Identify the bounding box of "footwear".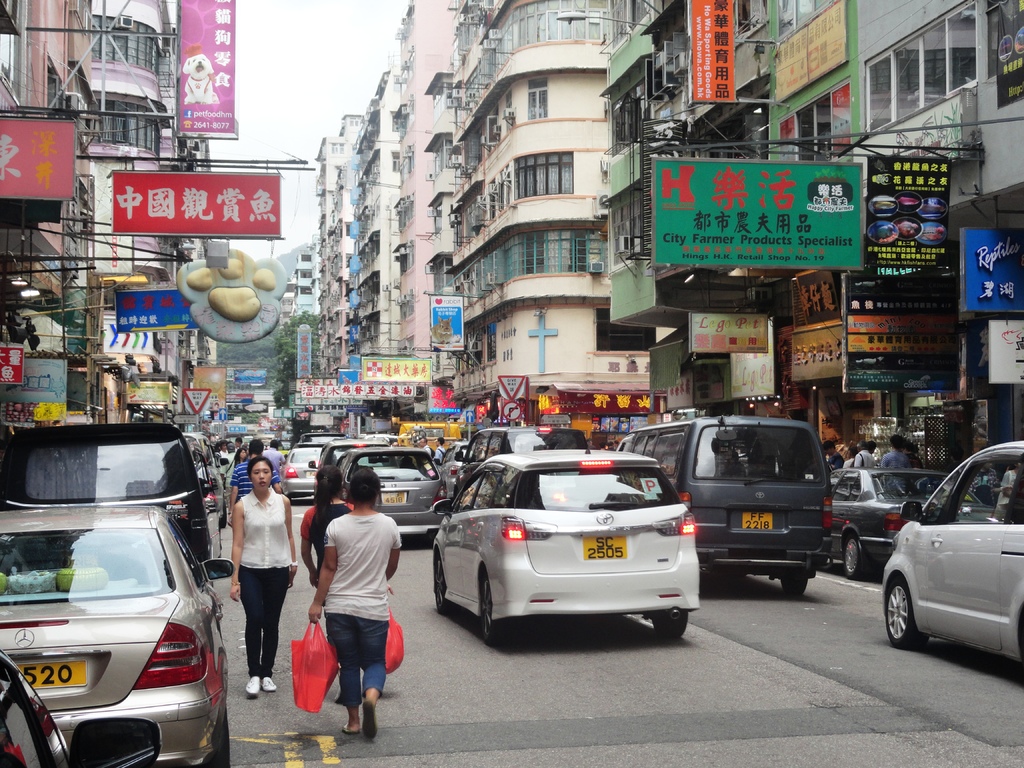
select_region(342, 718, 364, 738).
